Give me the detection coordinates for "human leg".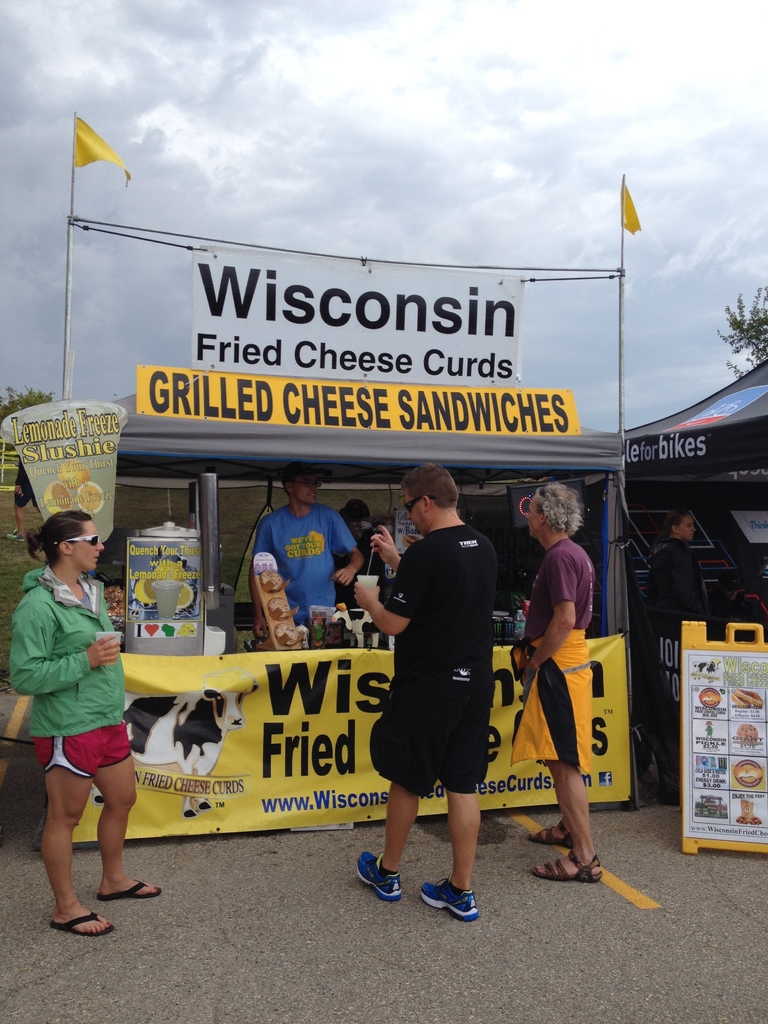
pyautogui.locateOnScreen(89, 720, 164, 902).
